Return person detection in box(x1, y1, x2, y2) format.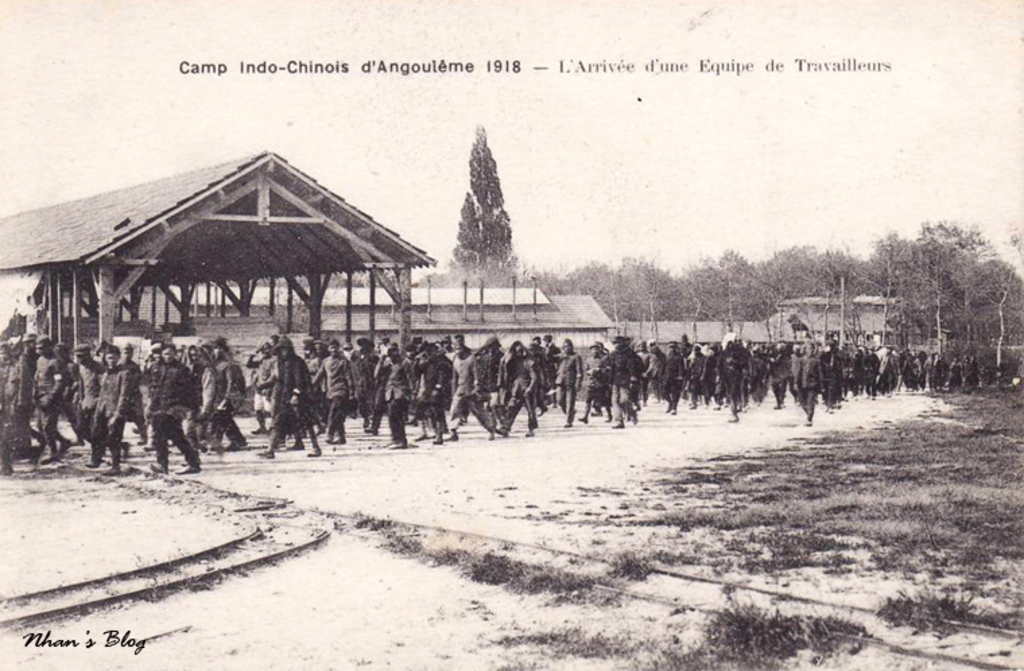
box(796, 342, 821, 414).
